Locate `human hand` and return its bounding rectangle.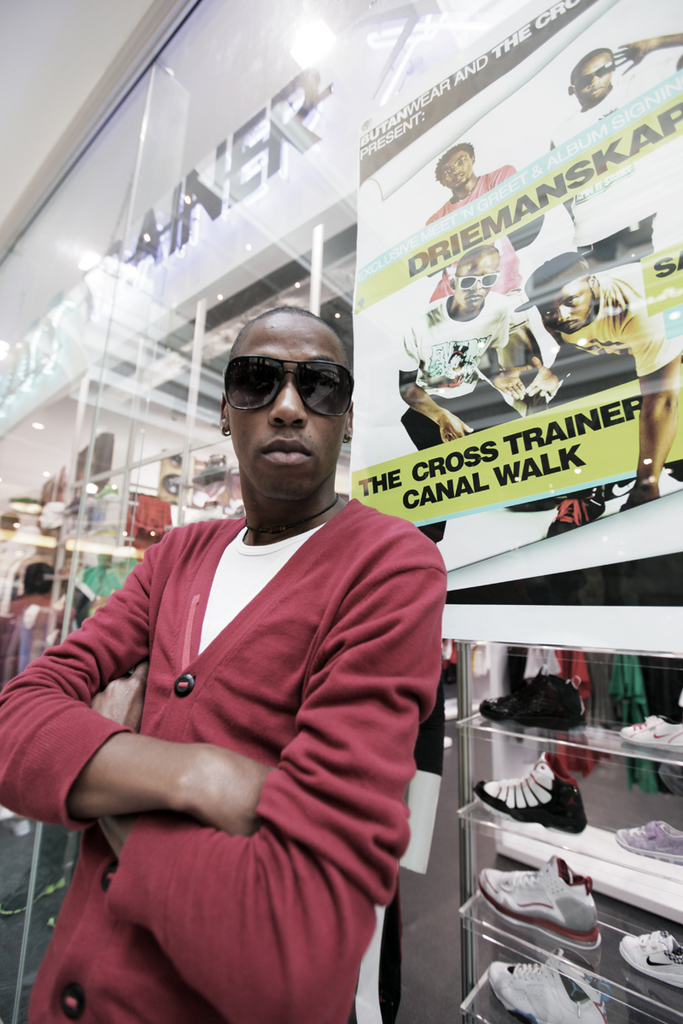
515 353 562 410.
